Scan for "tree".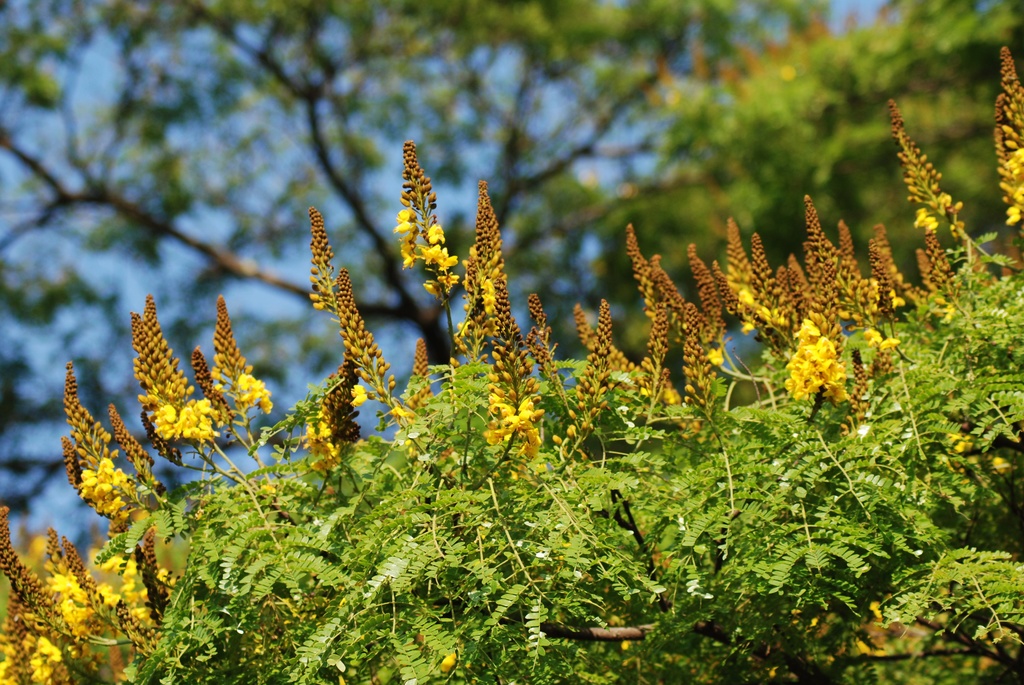
Scan result: [x1=0, y1=3, x2=832, y2=383].
